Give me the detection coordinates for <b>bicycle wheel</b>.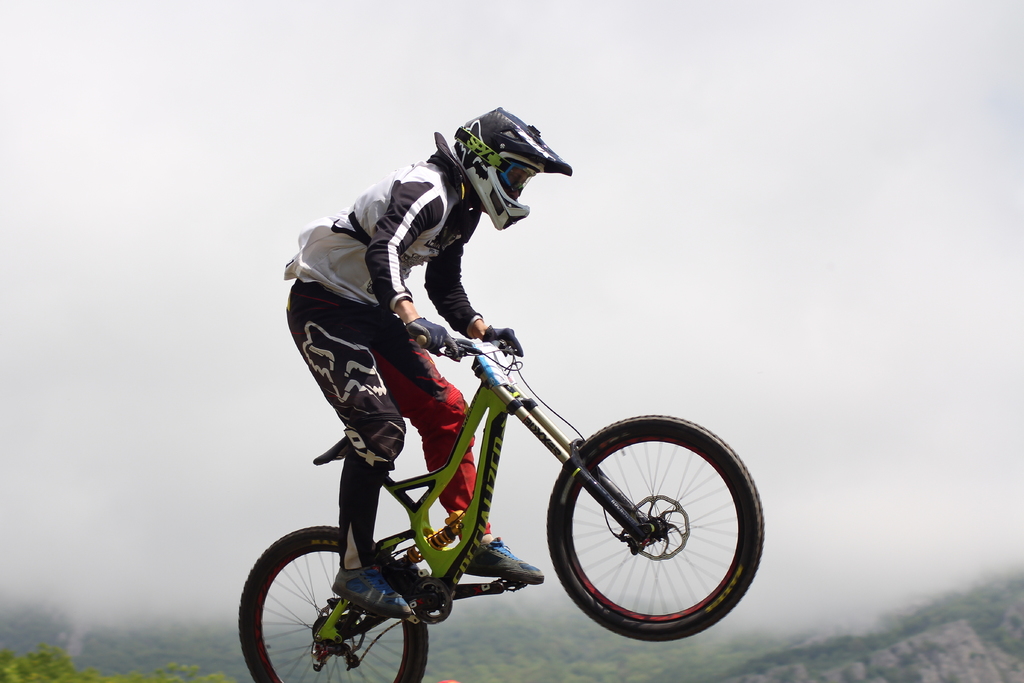
box=[539, 411, 762, 662].
